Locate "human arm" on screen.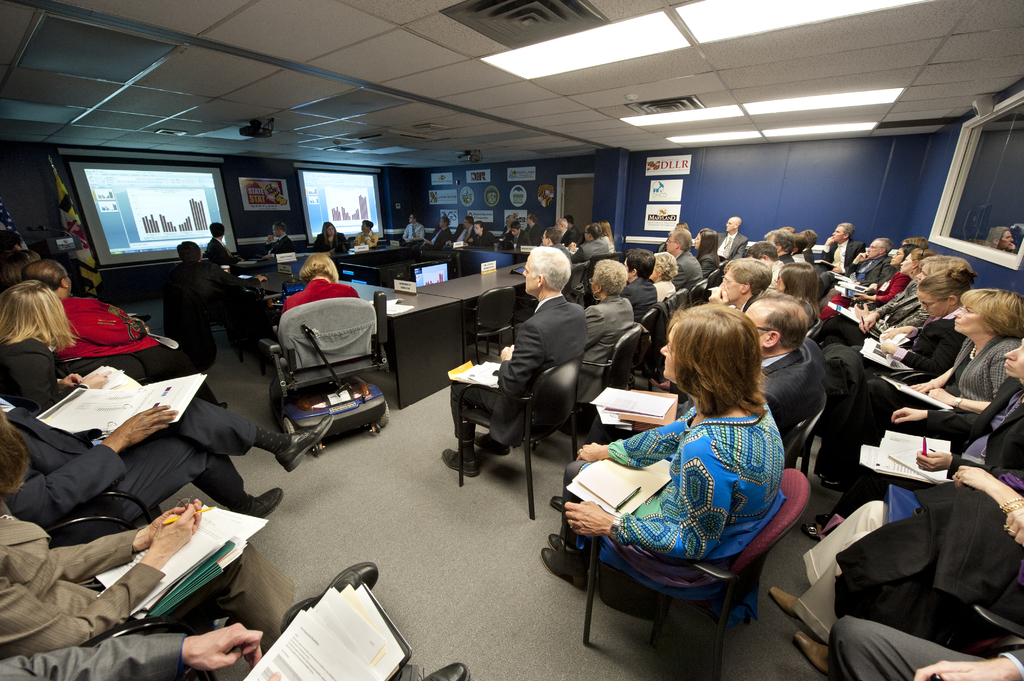
On screen at (819,232,838,260).
